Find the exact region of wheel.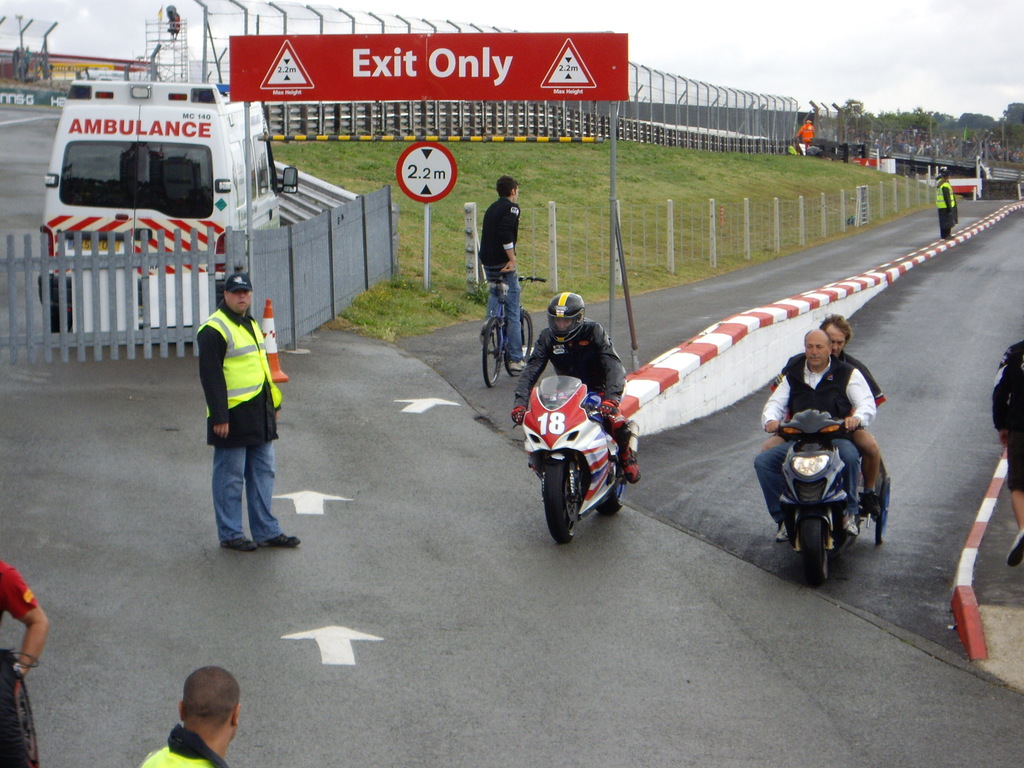
Exact region: {"x1": 0, "y1": 639, "x2": 45, "y2": 767}.
